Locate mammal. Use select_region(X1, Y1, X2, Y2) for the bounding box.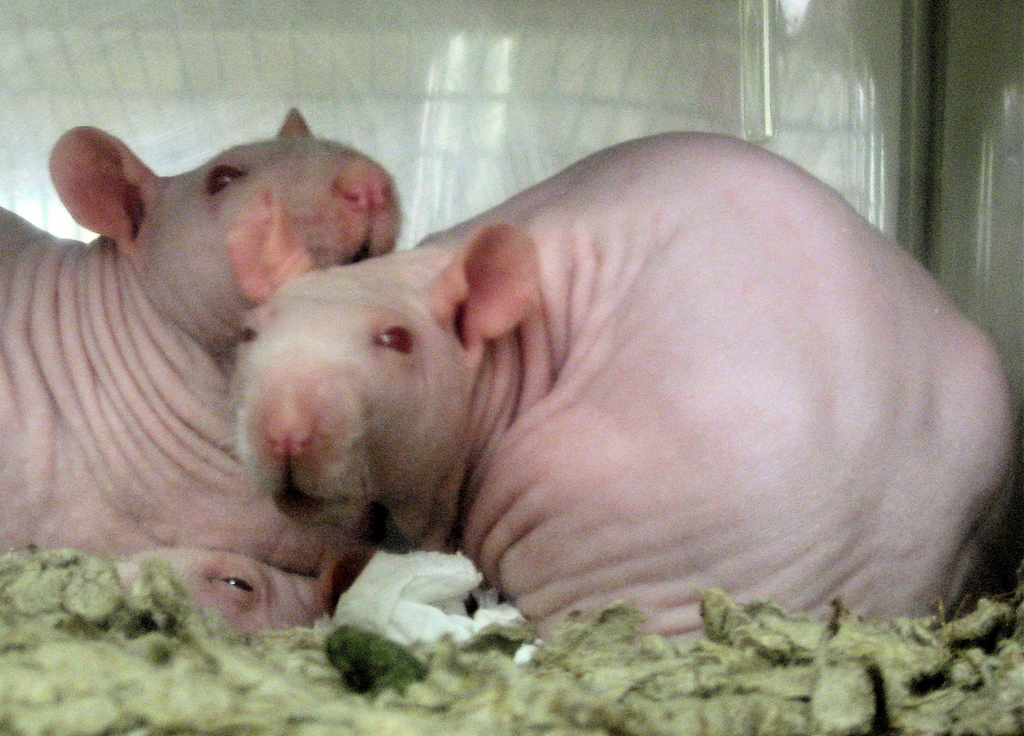
select_region(0, 105, 404, 567).
